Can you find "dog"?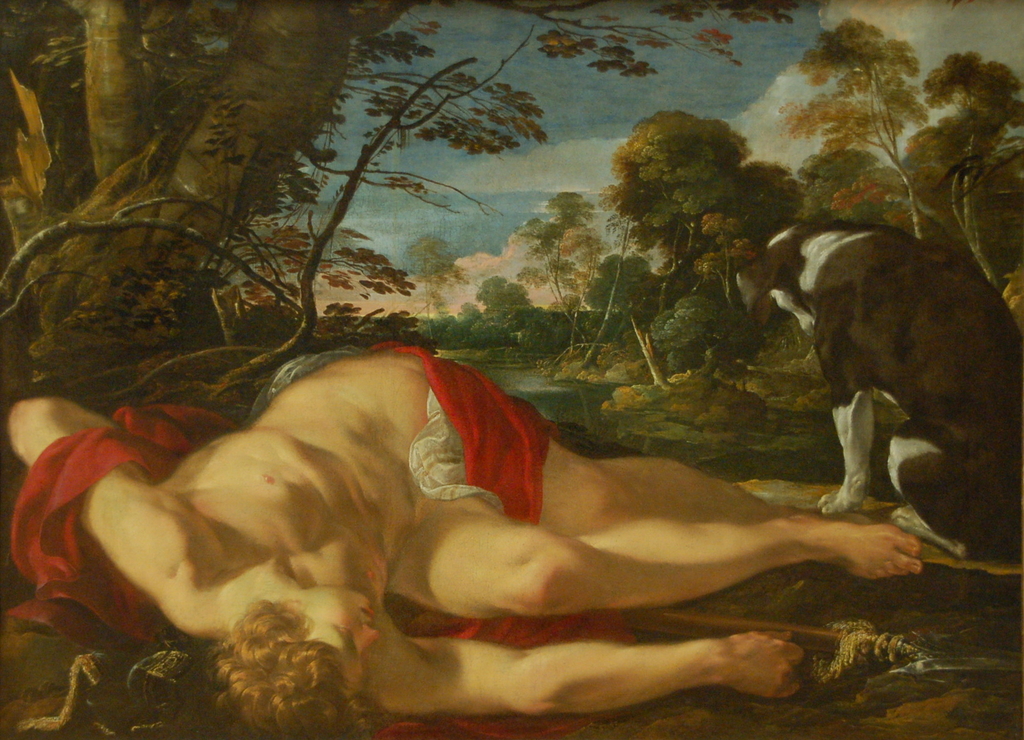
Yes, bounding box: crop(737, 220, 1023, 563).
